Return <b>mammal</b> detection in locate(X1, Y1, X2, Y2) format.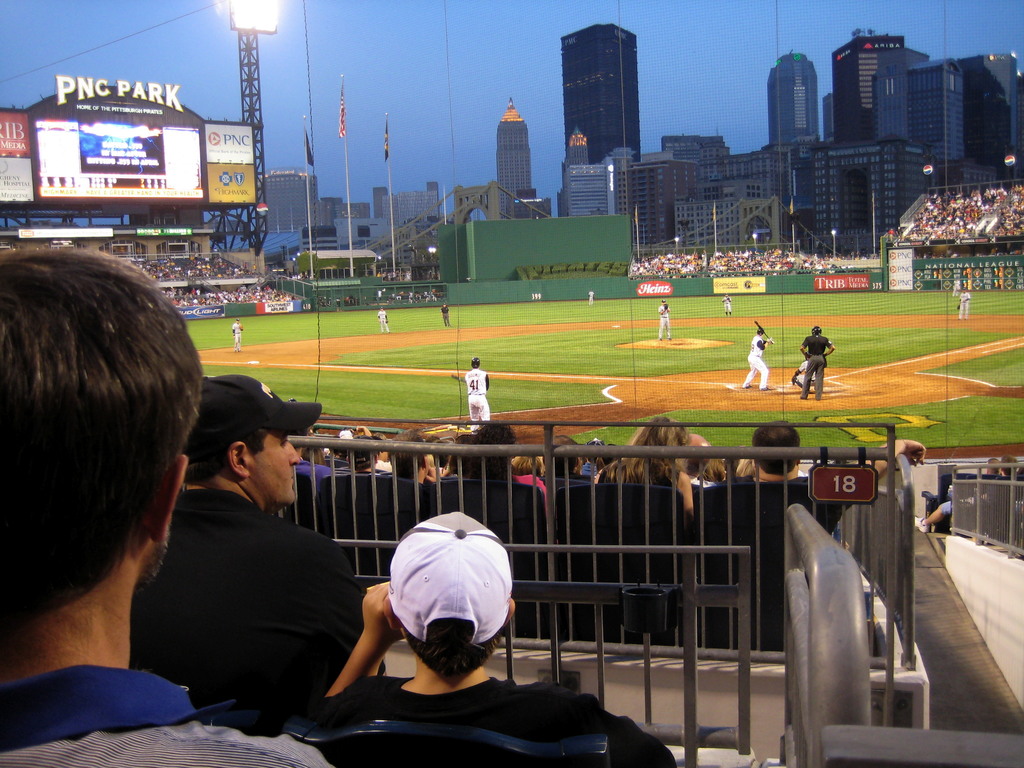
locate(440, 305, 449, 328).
